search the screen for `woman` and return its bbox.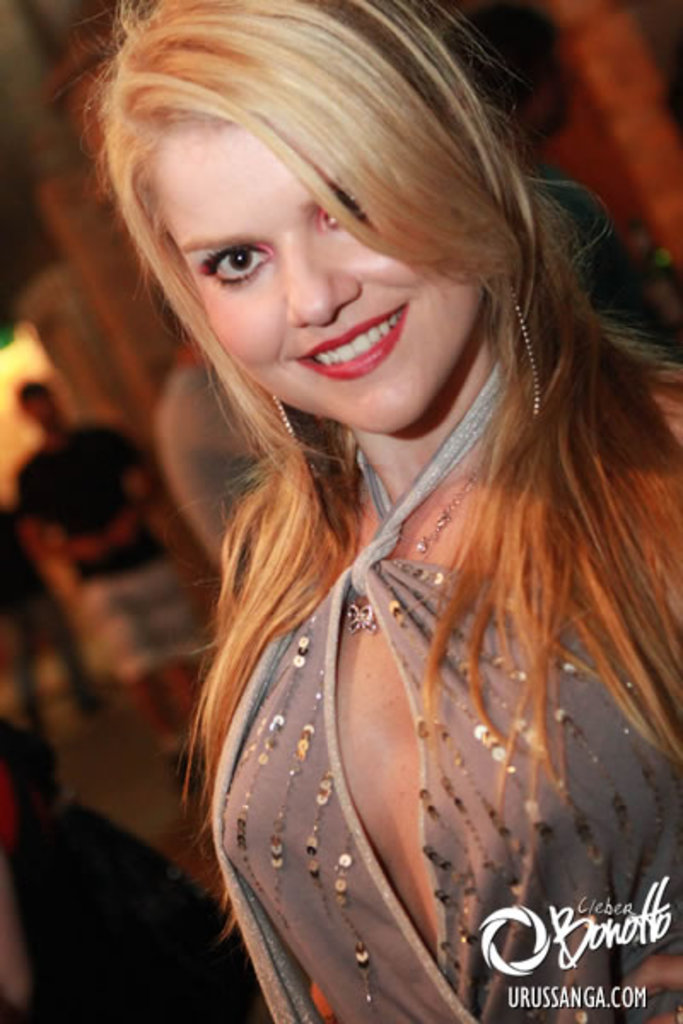
Found: detection(60, 0, 682, 1023).
